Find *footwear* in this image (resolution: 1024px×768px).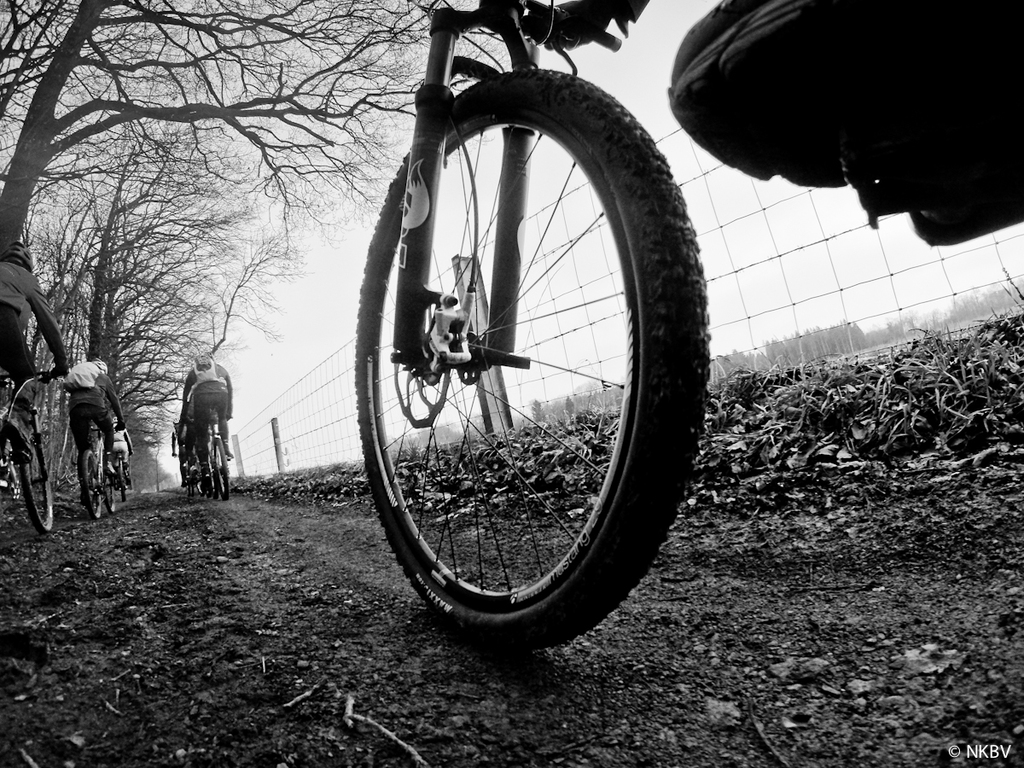
bbox=(105, 462, 118, 475).
